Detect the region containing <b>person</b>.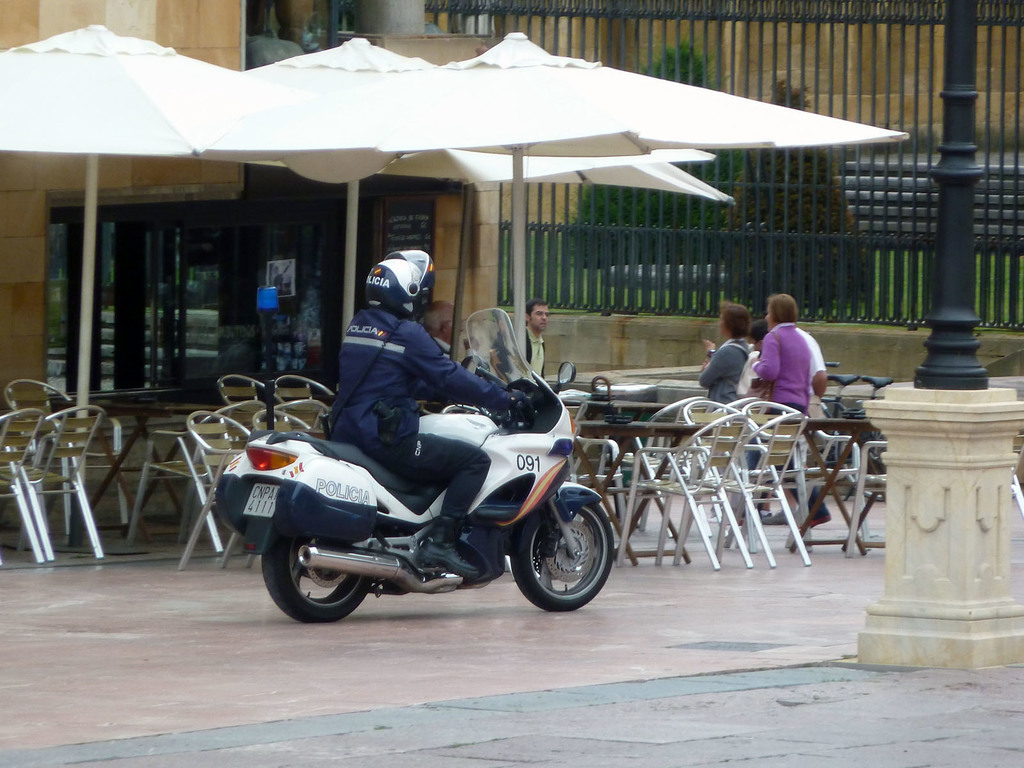
x1=752, y1=319, x2=831, y2=531.
